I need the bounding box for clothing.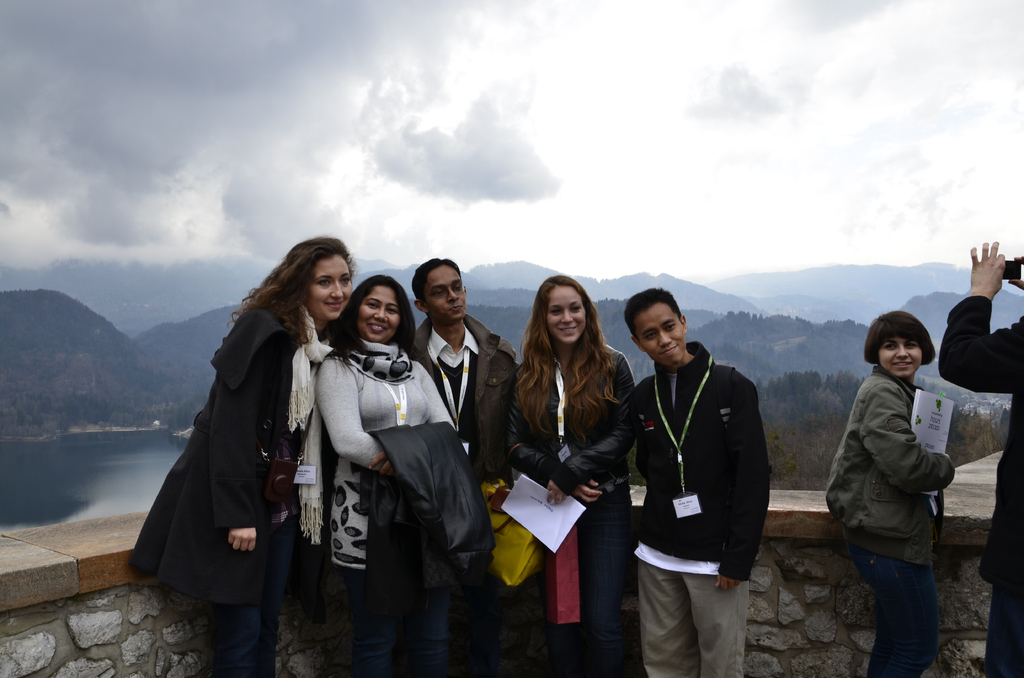
Here it is: box=[314, 331, 456, 677].
